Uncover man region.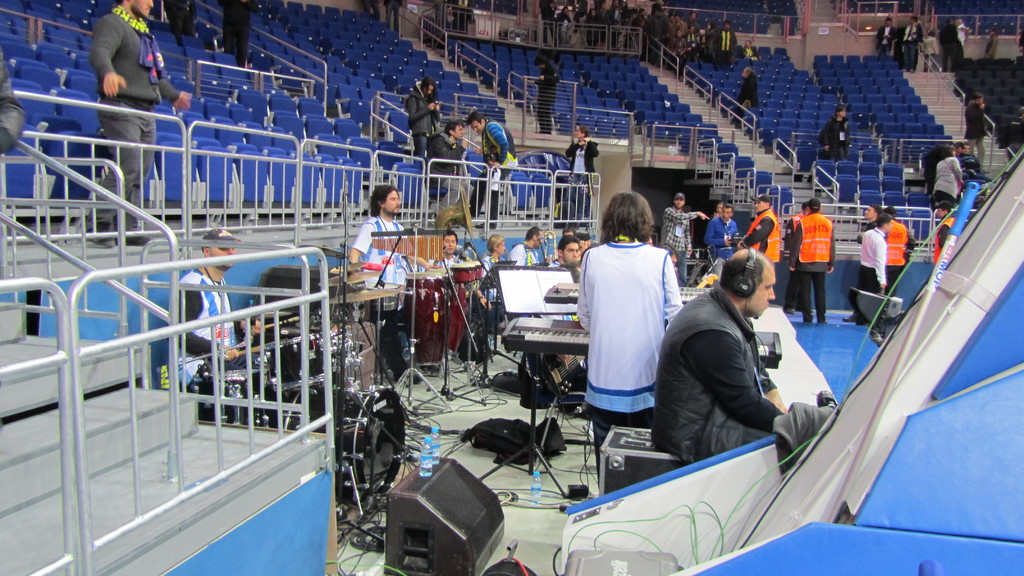
Uncovered: {"x1": 216, "y1": 0, "x2": 255, "y2": 63}.
